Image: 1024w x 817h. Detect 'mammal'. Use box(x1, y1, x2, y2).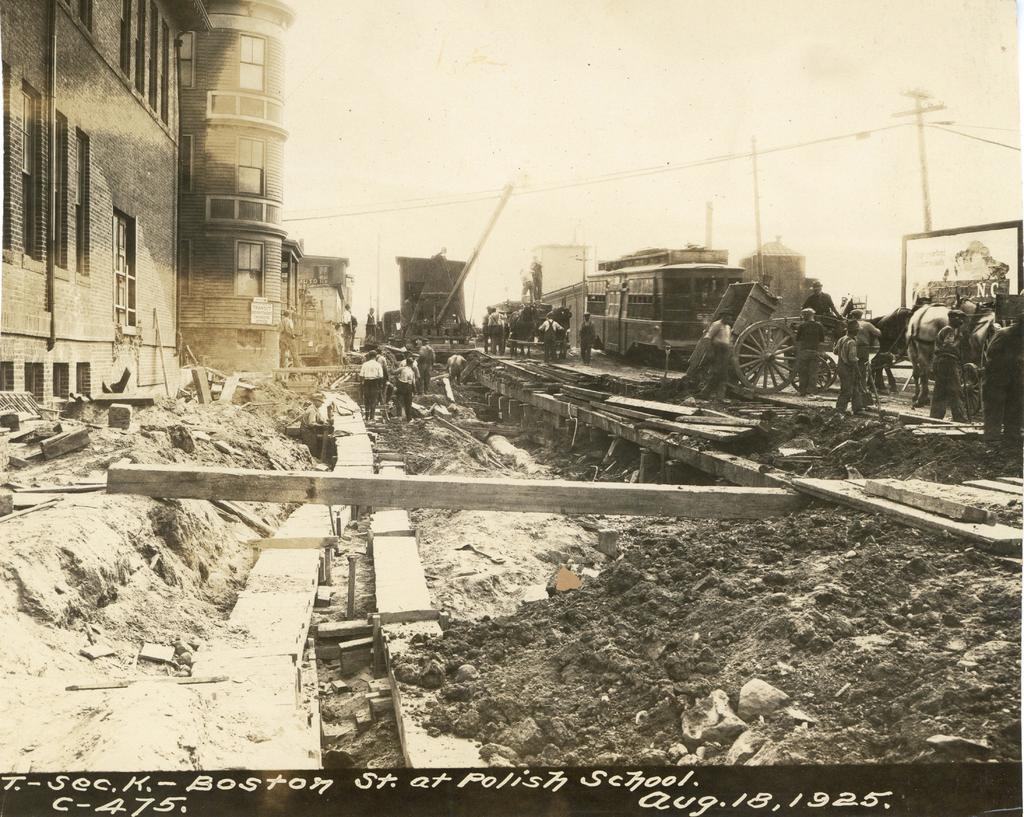
box(832, 317, 861, 411).
